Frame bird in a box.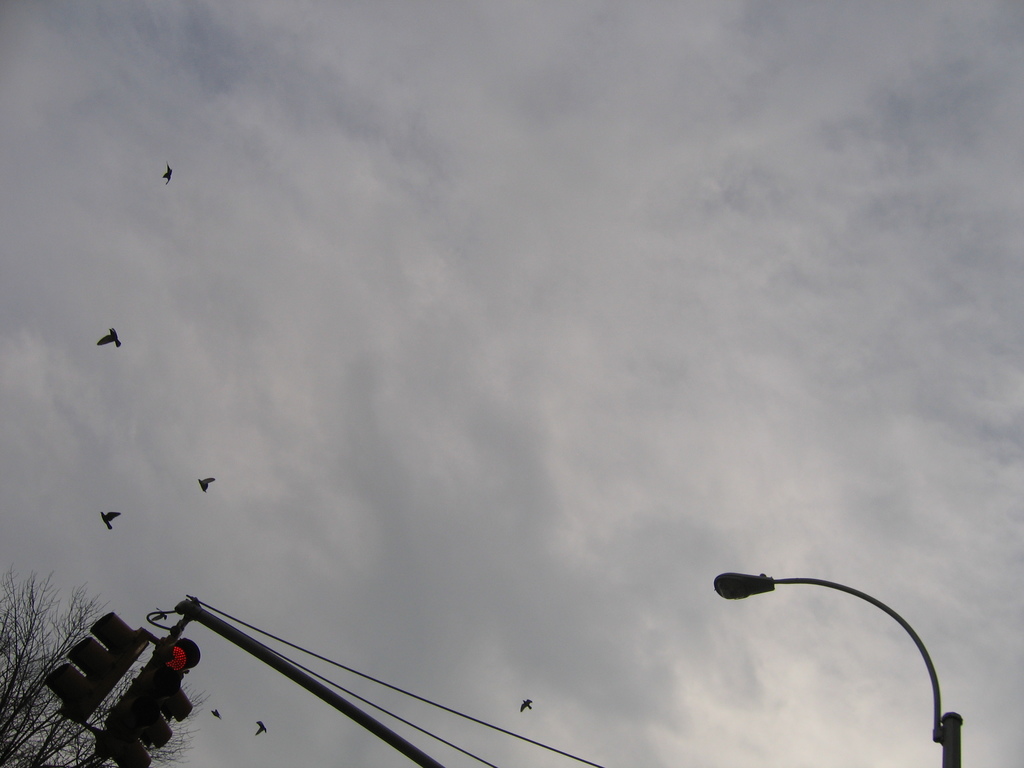
(97, 326, 122, 347).
